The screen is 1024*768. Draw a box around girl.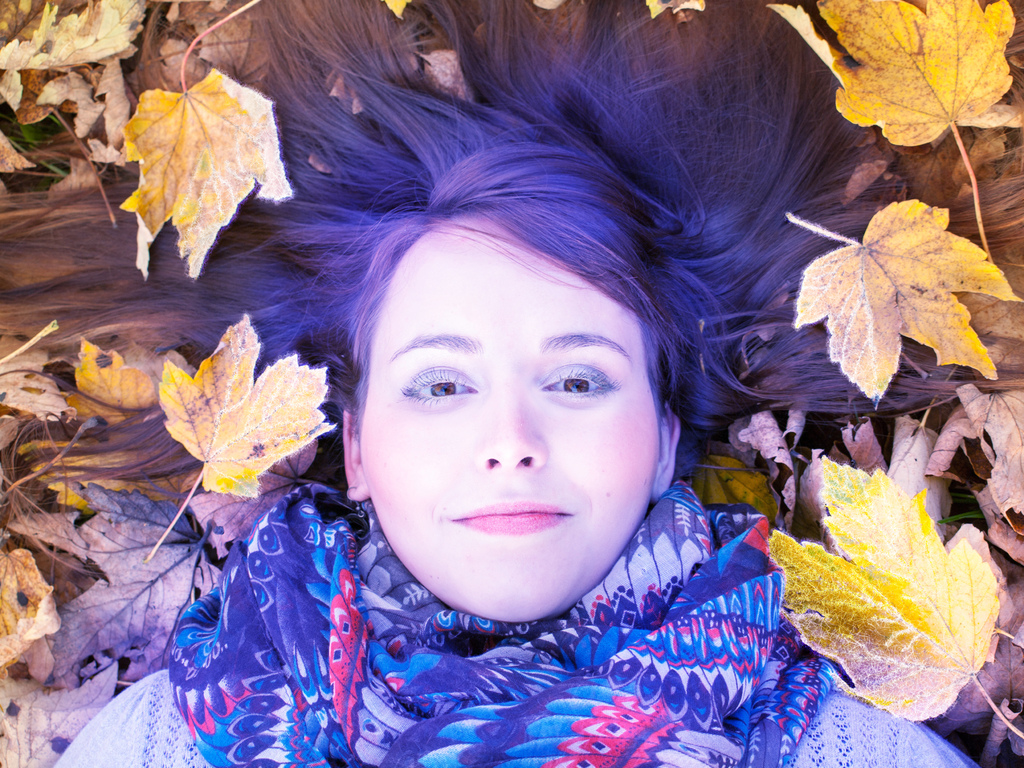
pyautogui.locateOnScreen(0, 0, 1023, 767).
